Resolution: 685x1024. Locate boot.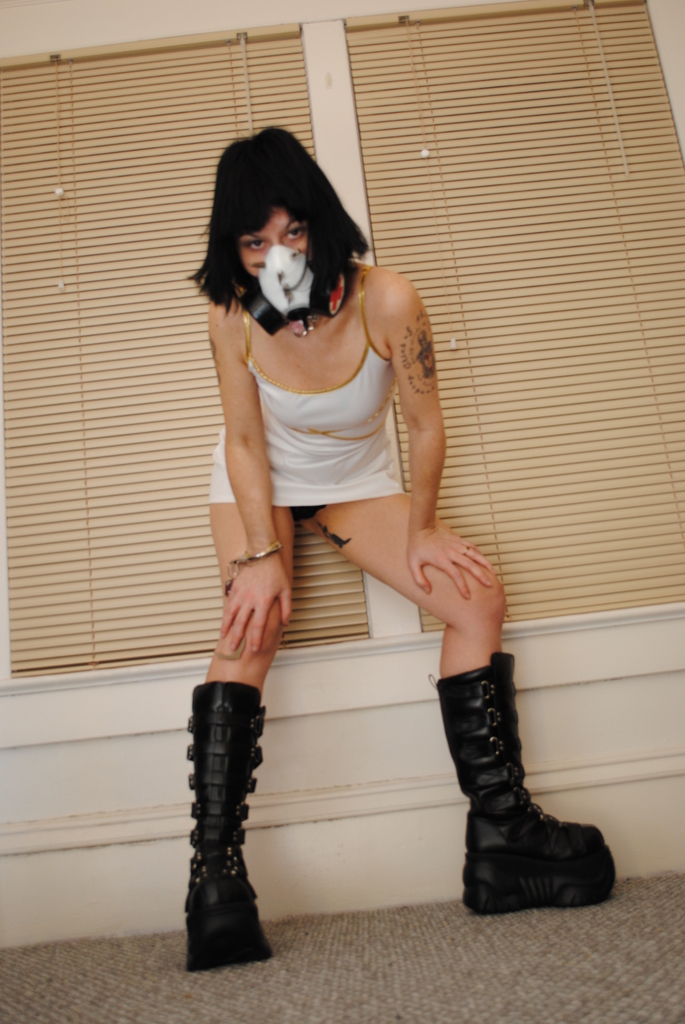
[left=182, top=683, right=268, bottom=962].
